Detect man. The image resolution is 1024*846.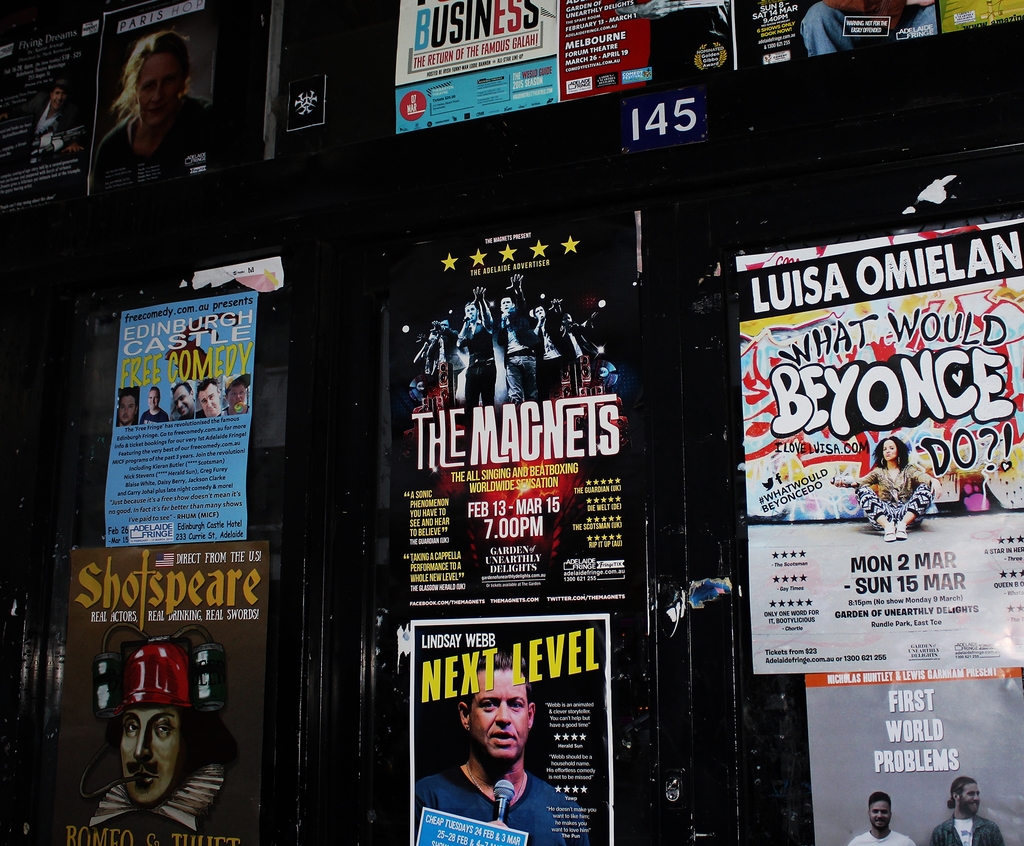
box(170, 382, 193, 421).
